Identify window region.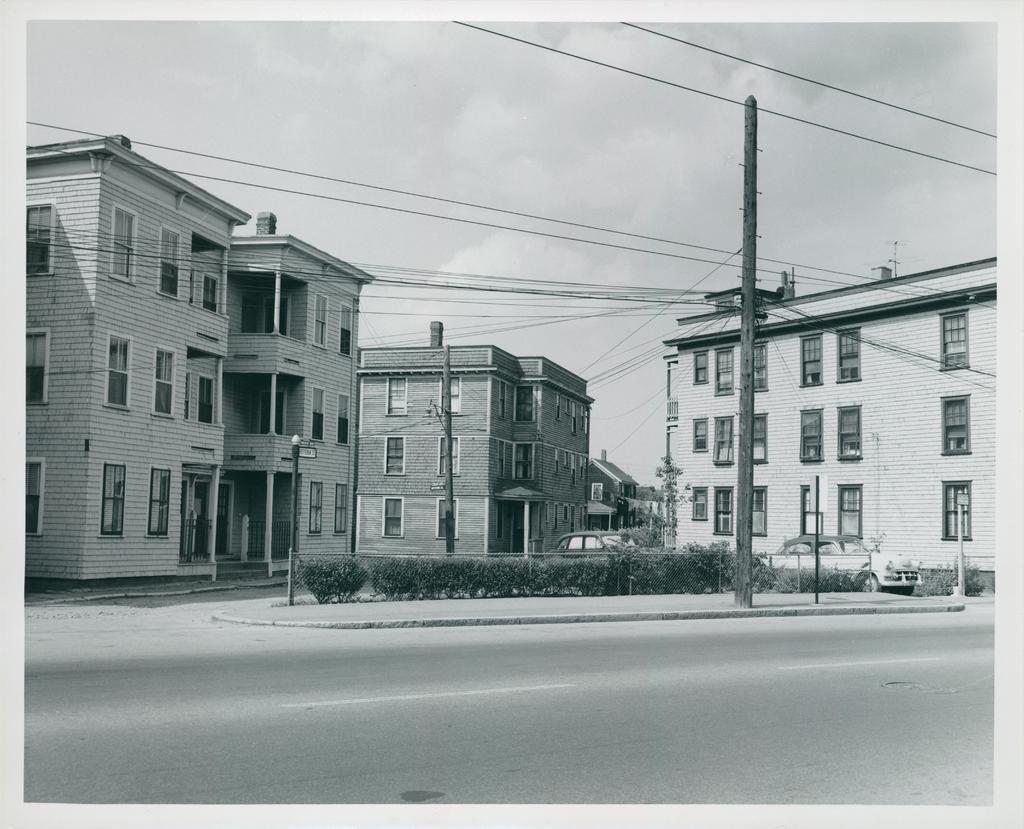
Region: x1=160 y1=229 x2=183 y2=303.
